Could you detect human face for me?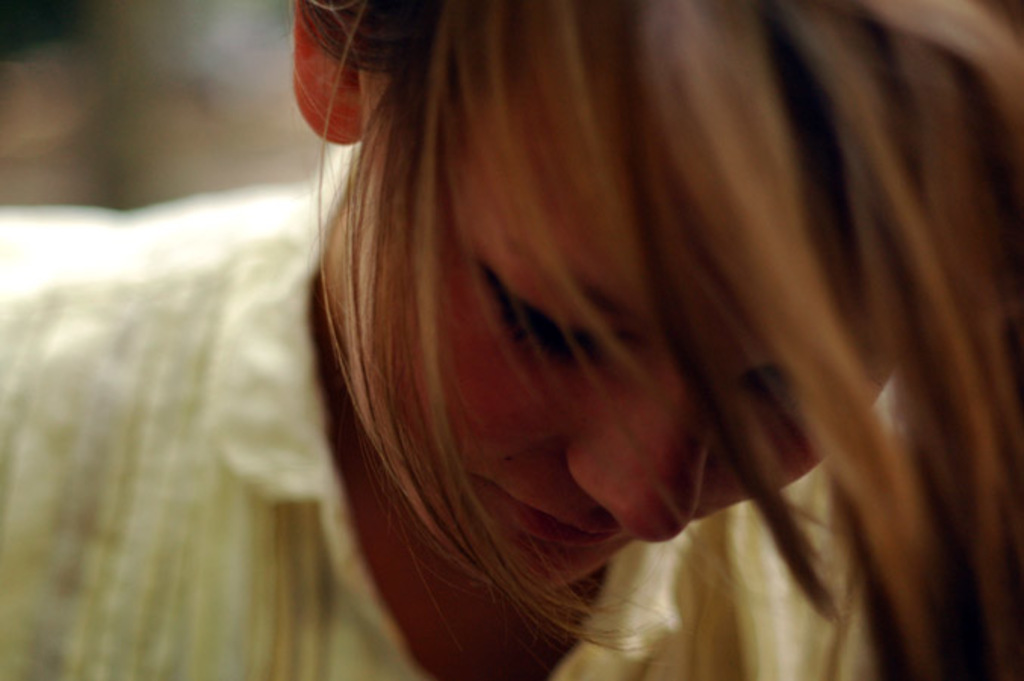
Detection result: bbox=(357, 71, 883, 589).
